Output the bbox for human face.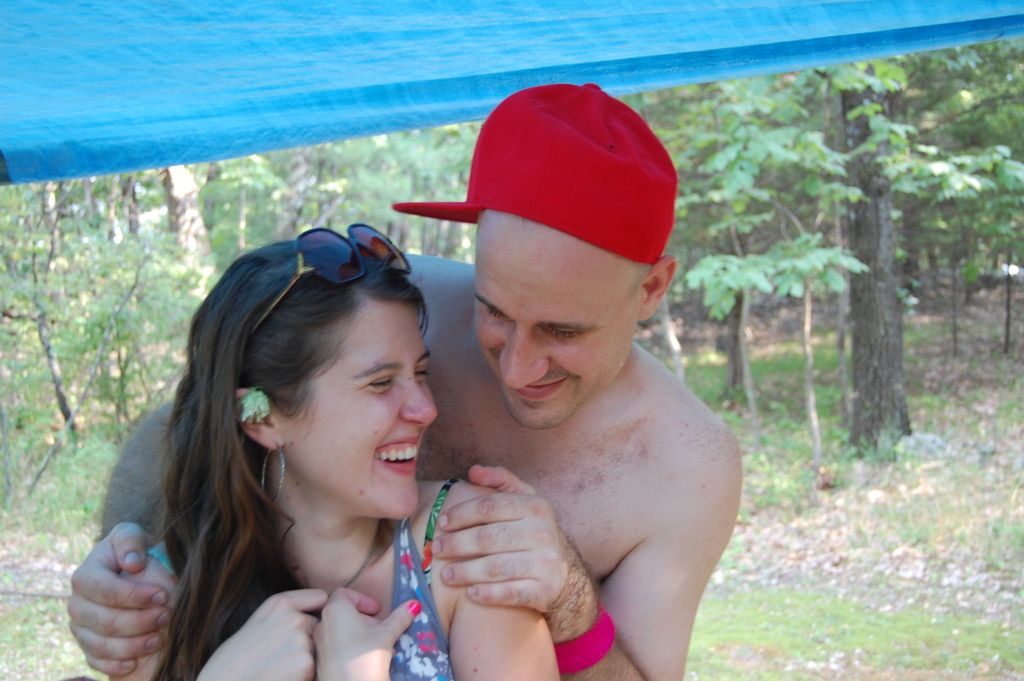
303:316:440:515.
